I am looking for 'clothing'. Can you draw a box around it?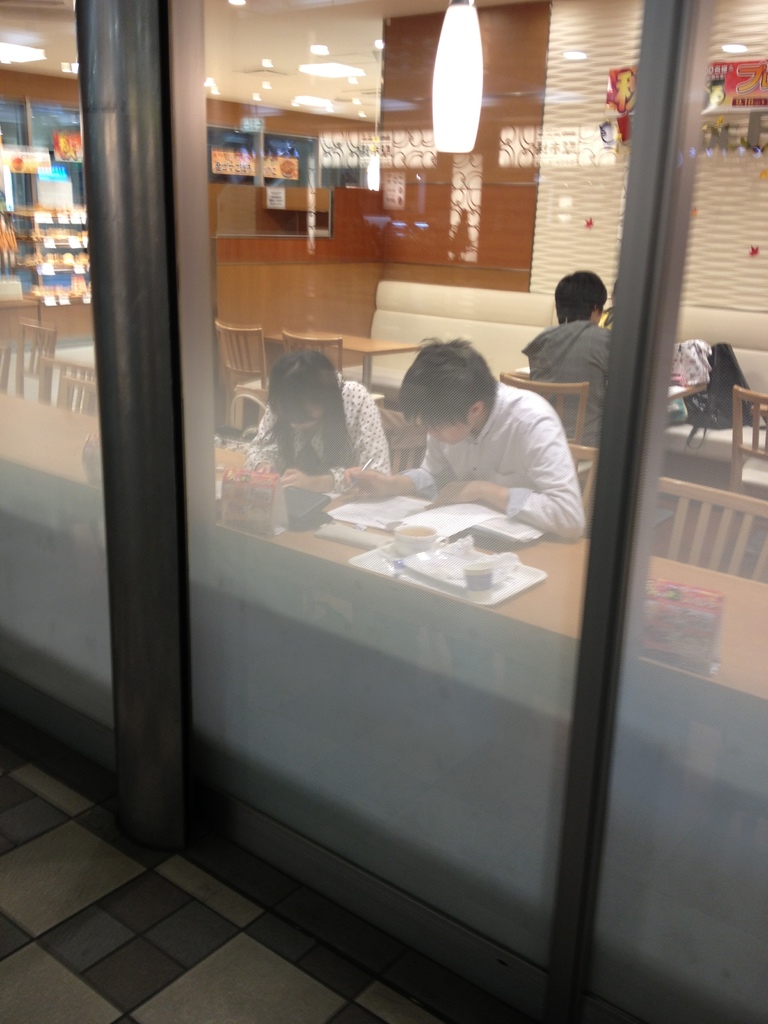
Sure, the bounding box is 407:383:580:538.
